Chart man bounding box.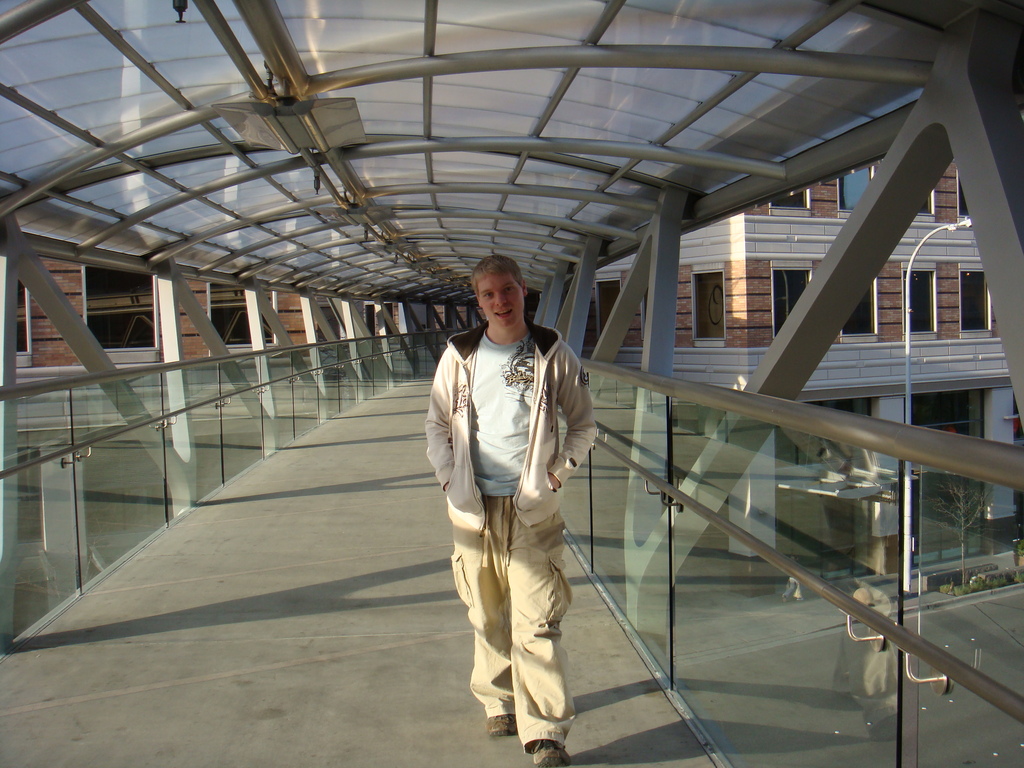
Charted: x1=434 y1=253 x2=588 y2=753.
